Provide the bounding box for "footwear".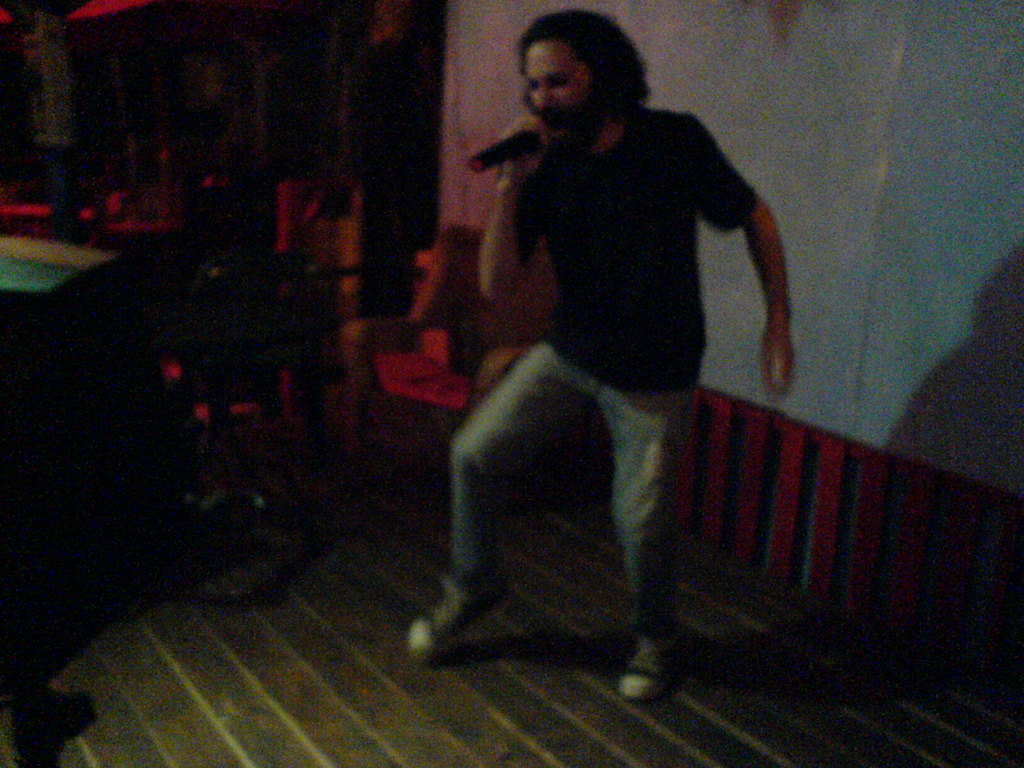
(415, 561, 501, 668).
